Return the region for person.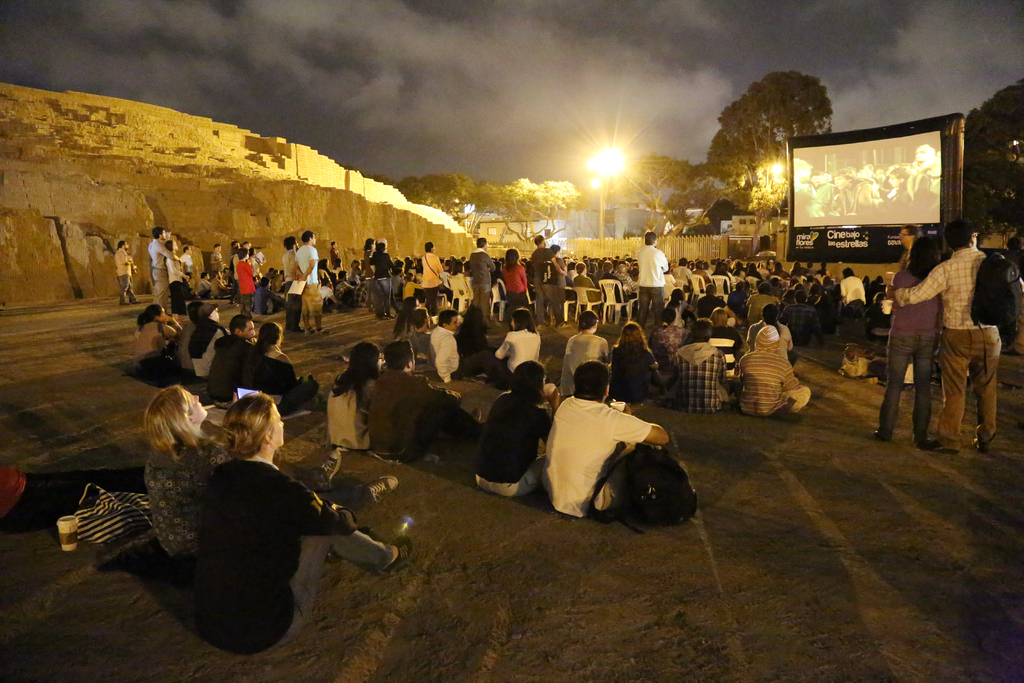
bbox(663, 291, 691, 329).
